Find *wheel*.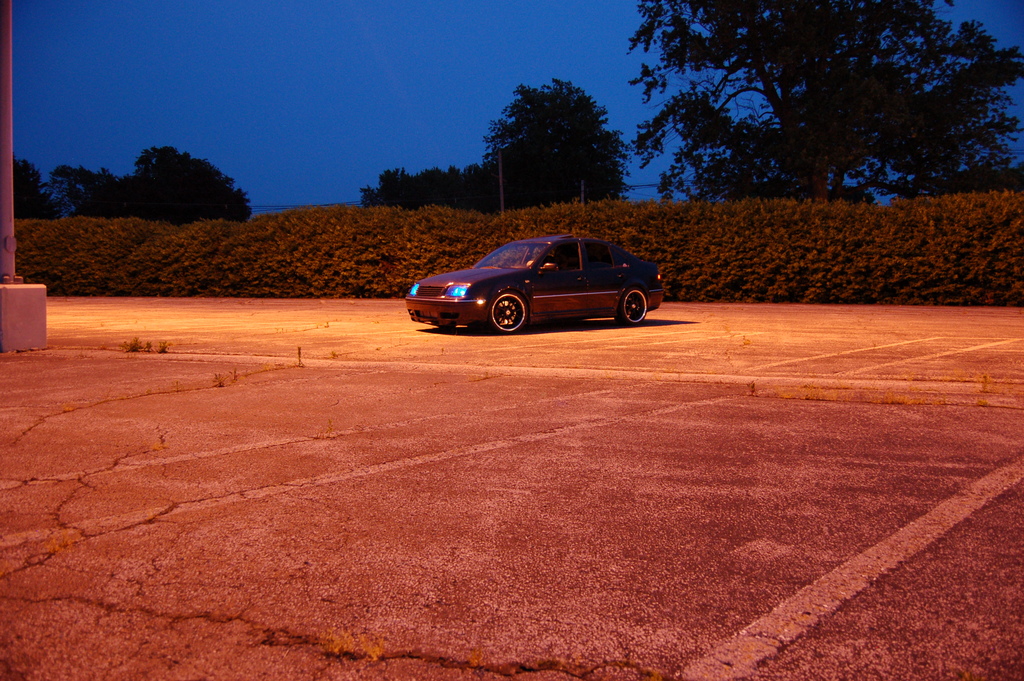
left=614, top=290, right=646, bottom=324.
